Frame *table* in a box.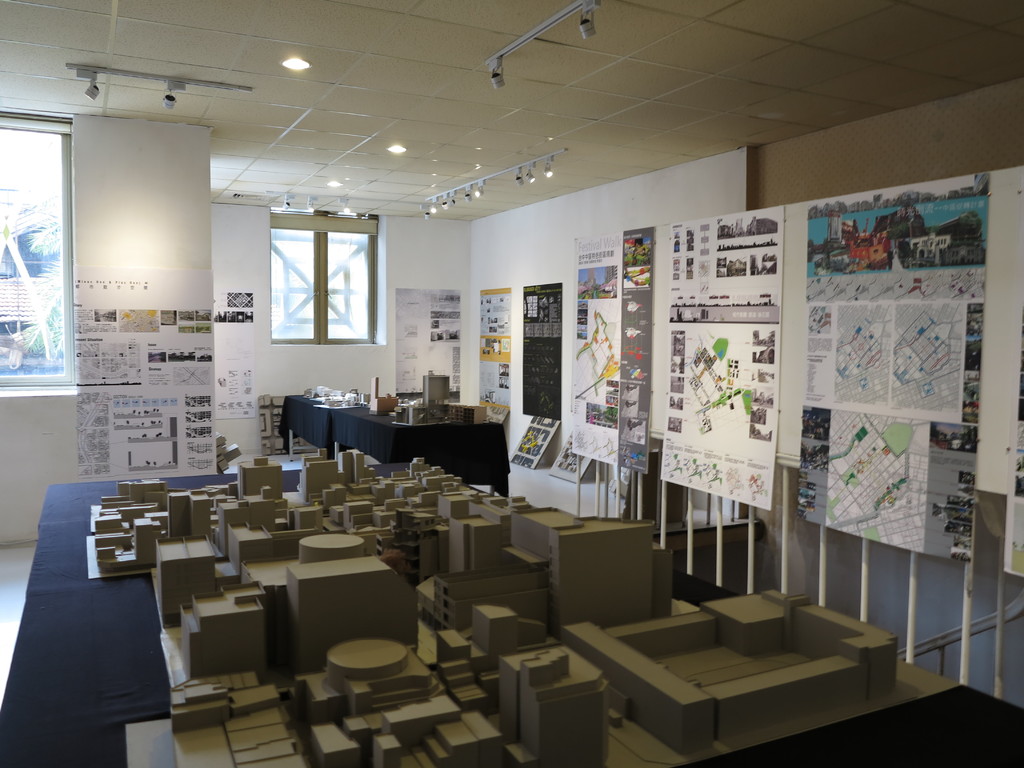
(269, 390, 508, 497).
